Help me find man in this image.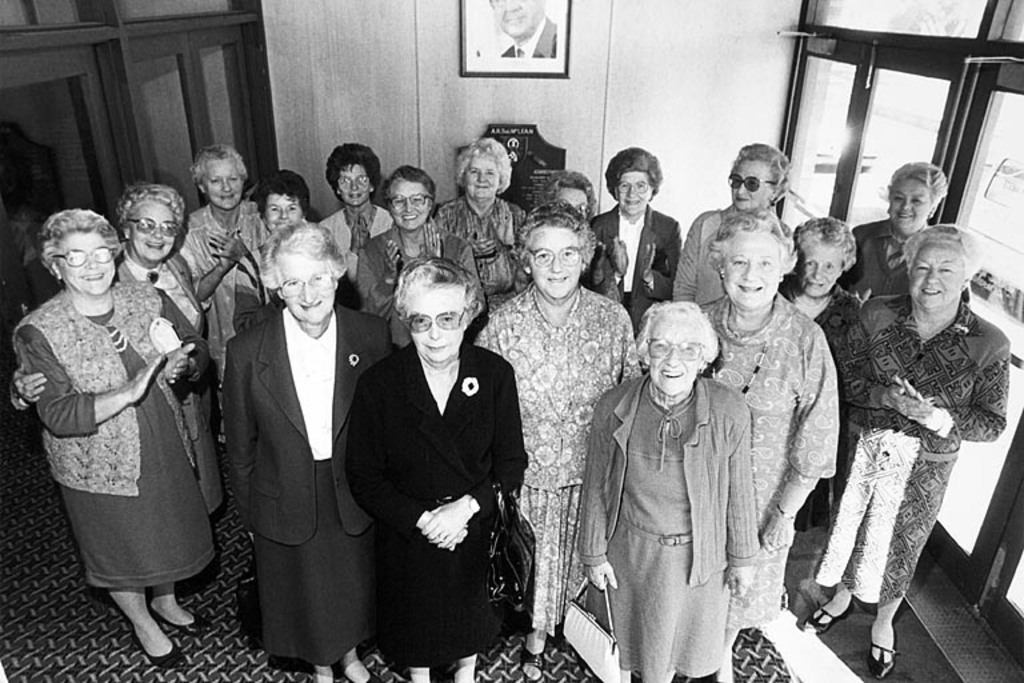
Found it: [711,164,851,682].
